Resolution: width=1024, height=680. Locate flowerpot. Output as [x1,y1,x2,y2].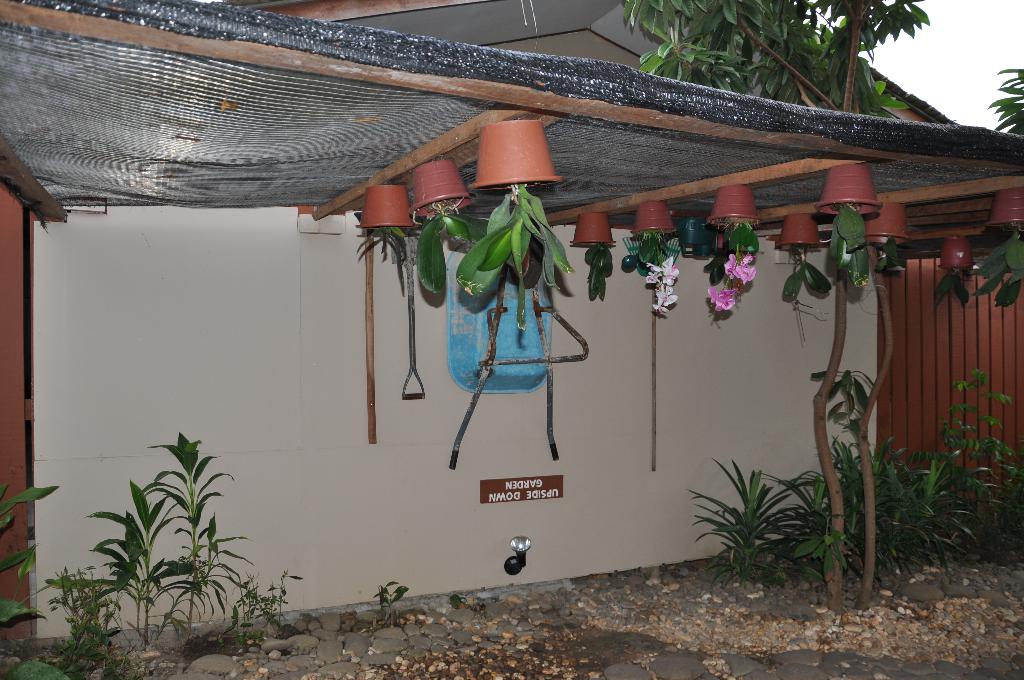
[464,121,564,191].
